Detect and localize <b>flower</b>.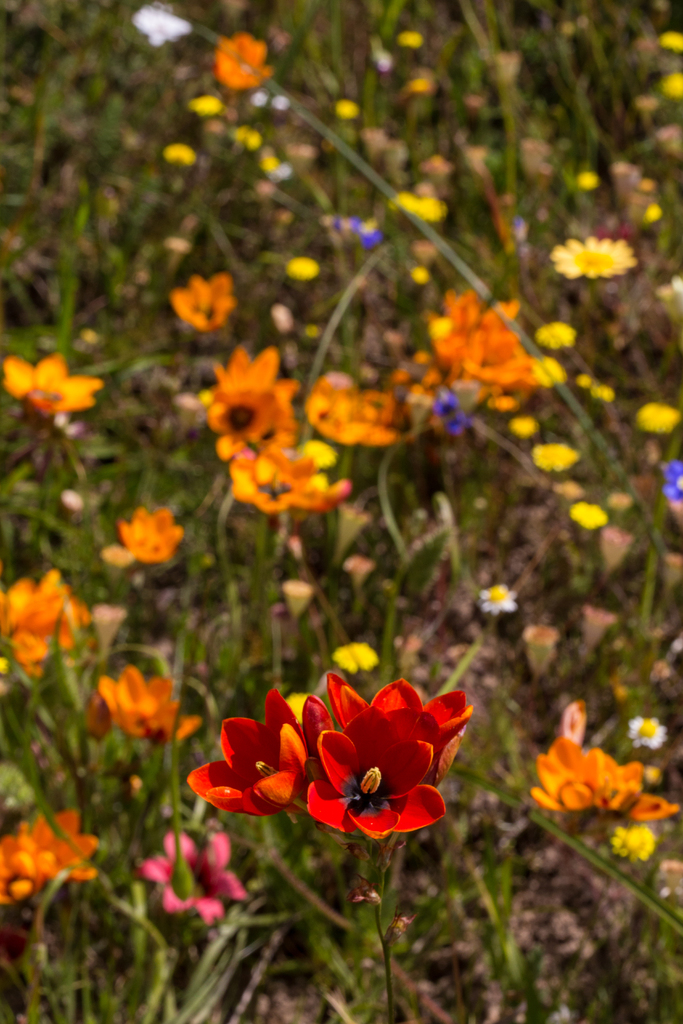
Localized at select_region(218, 36, 268, 94).
